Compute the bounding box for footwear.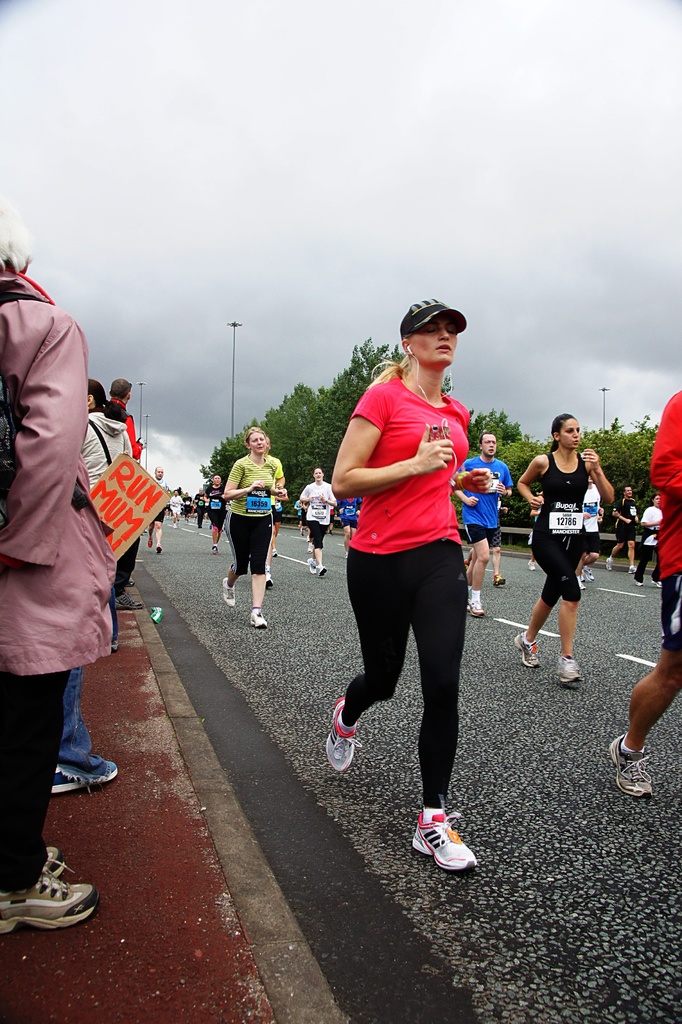
region(579, 574, 586, 581).
